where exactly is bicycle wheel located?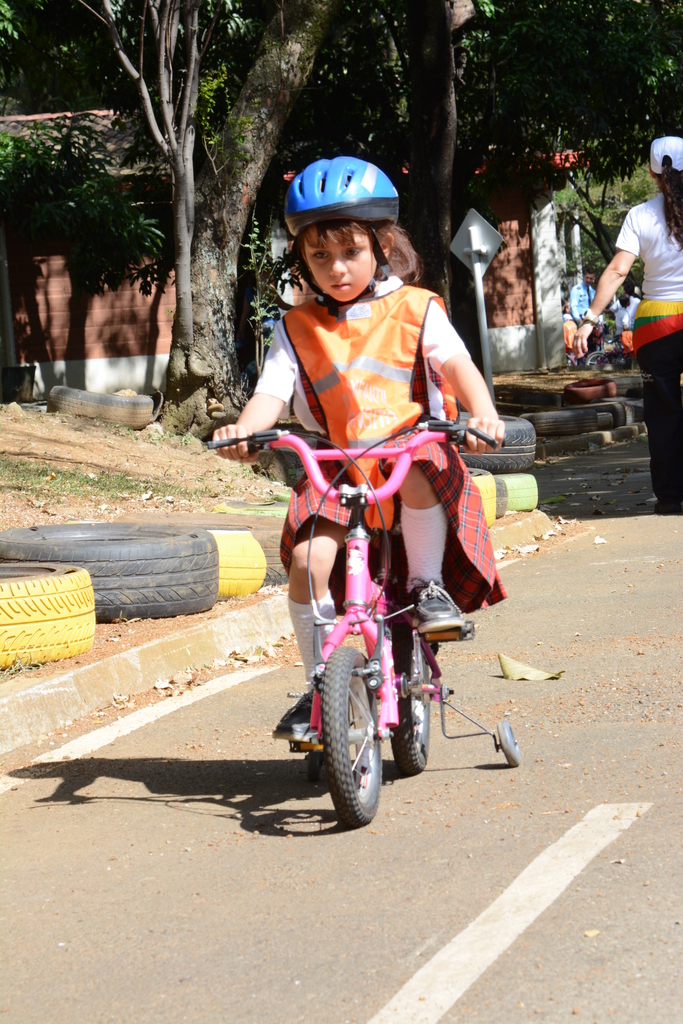
Its bounding box is locate(384, 603, 437, 774).
